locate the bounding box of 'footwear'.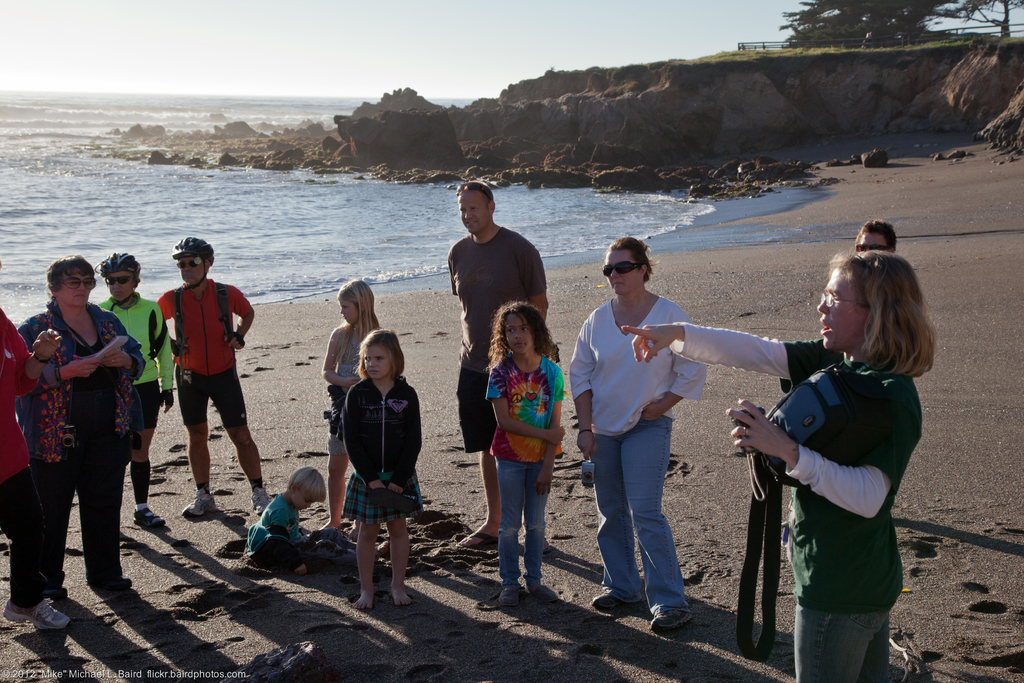
Bounding box: [left=650, top=603, right=691, bottom=629].
